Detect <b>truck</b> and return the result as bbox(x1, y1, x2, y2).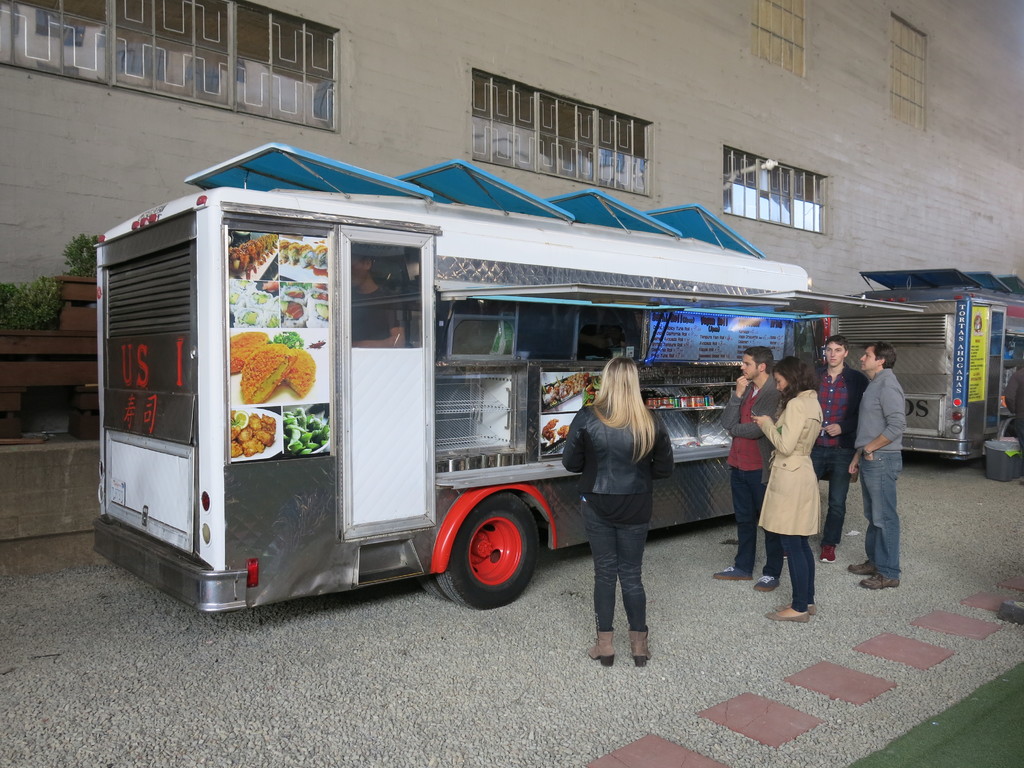
bbox(88, 135, 934, 614).
